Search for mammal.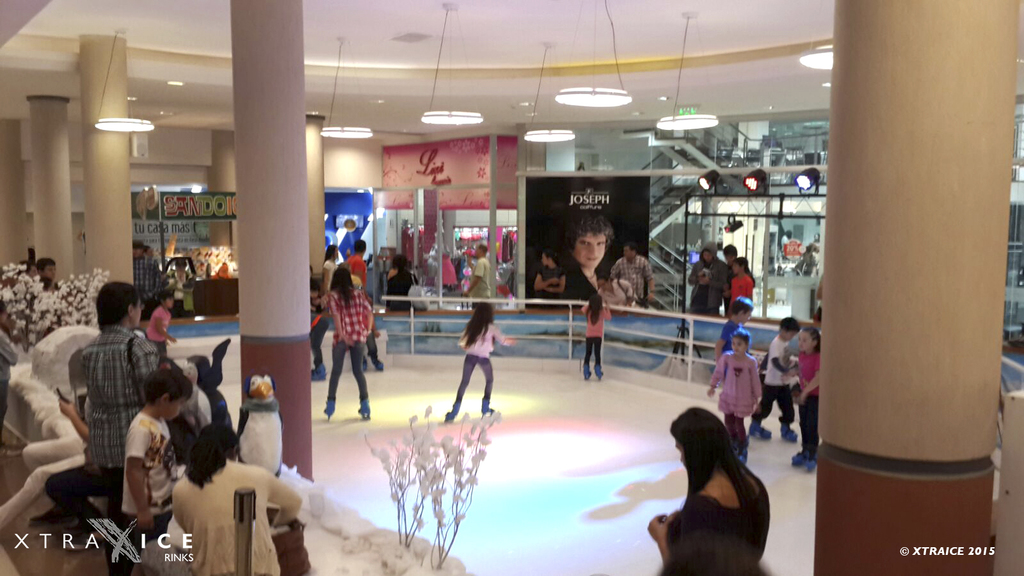
Found at 778 330 820 474.
